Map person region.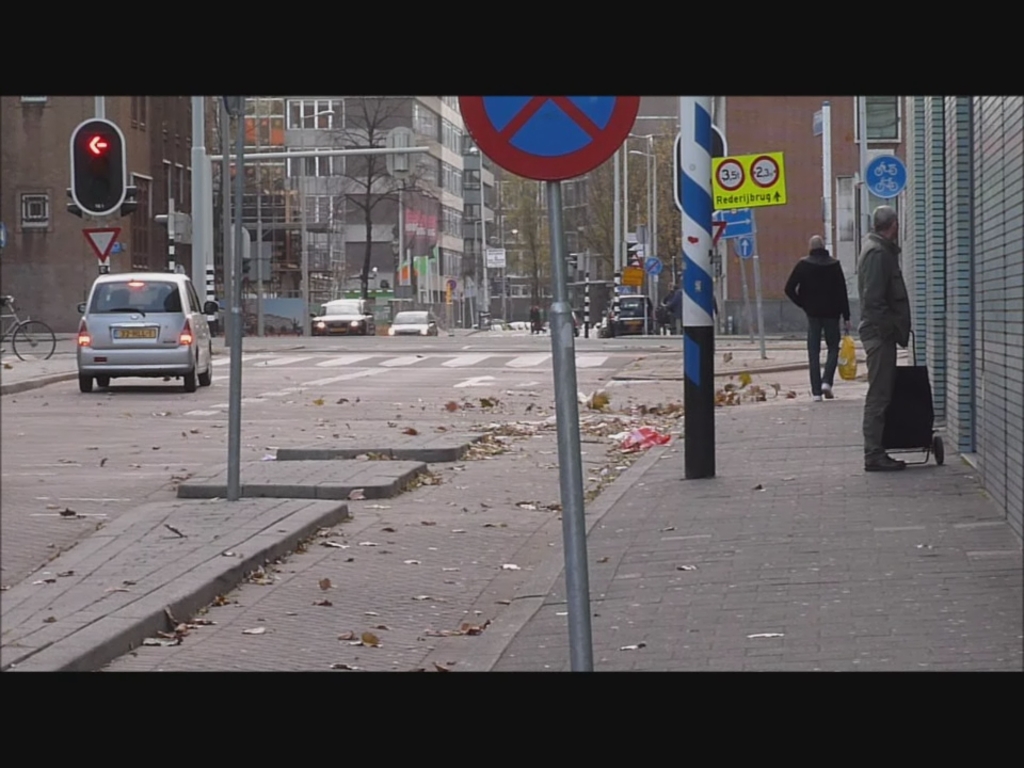
Mapped to (x1=779, y1=235, x2=854, y2=403).
